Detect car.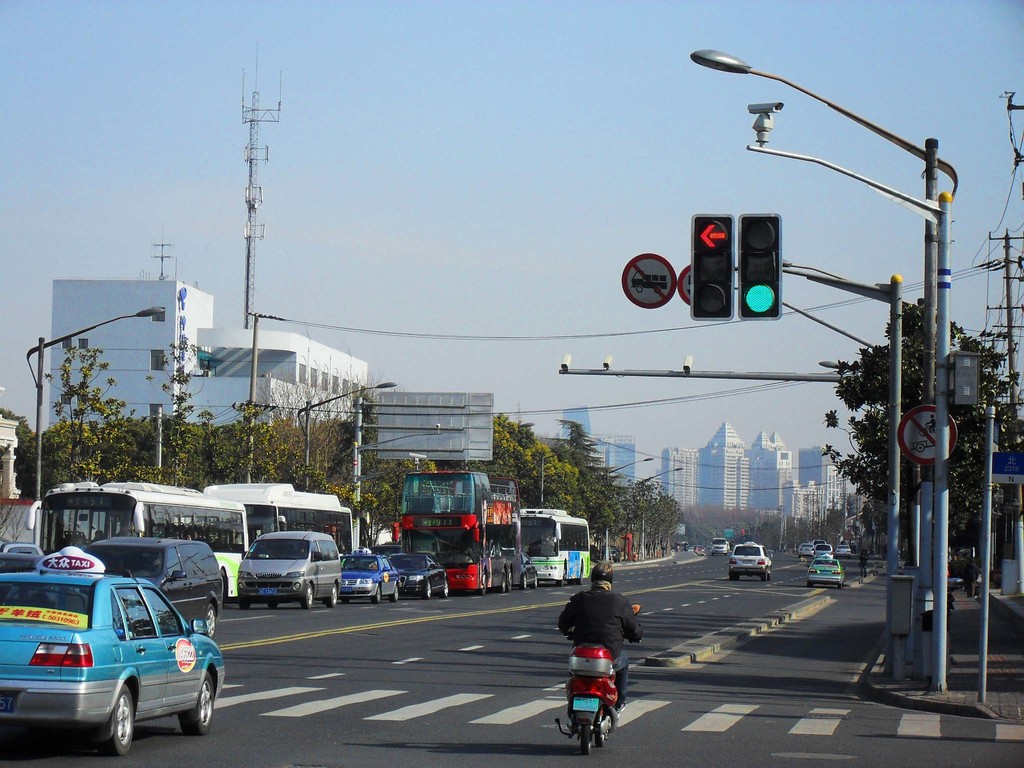
Detected at detection(708, 540, 727, 556).
